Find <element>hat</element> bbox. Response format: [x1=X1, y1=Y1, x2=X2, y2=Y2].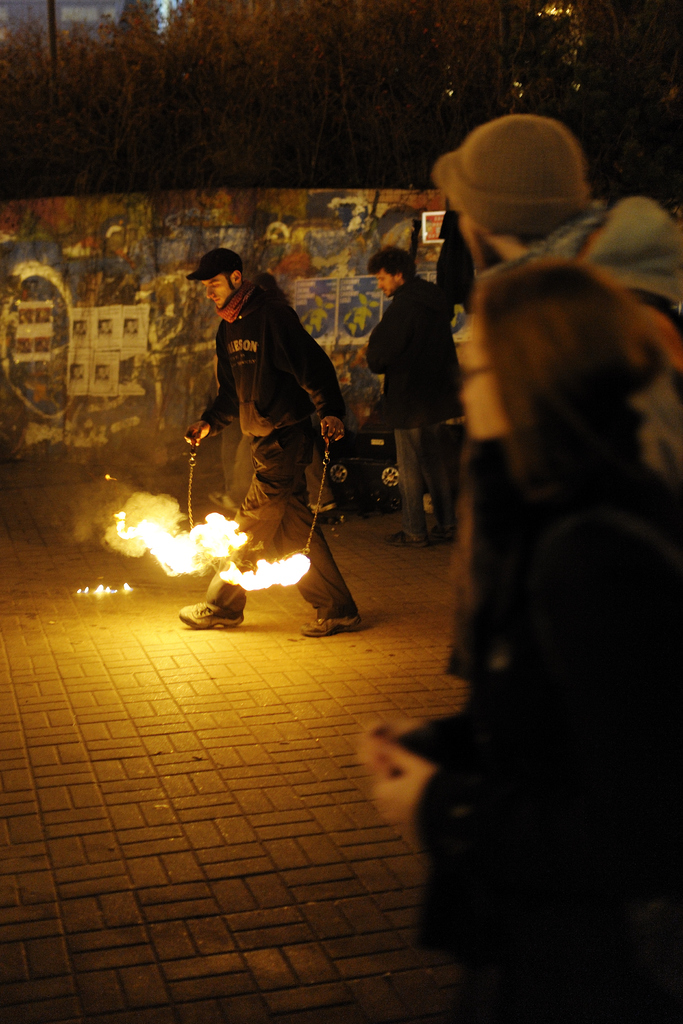
[x1=431, y1=113, x2=600, y2=234].
